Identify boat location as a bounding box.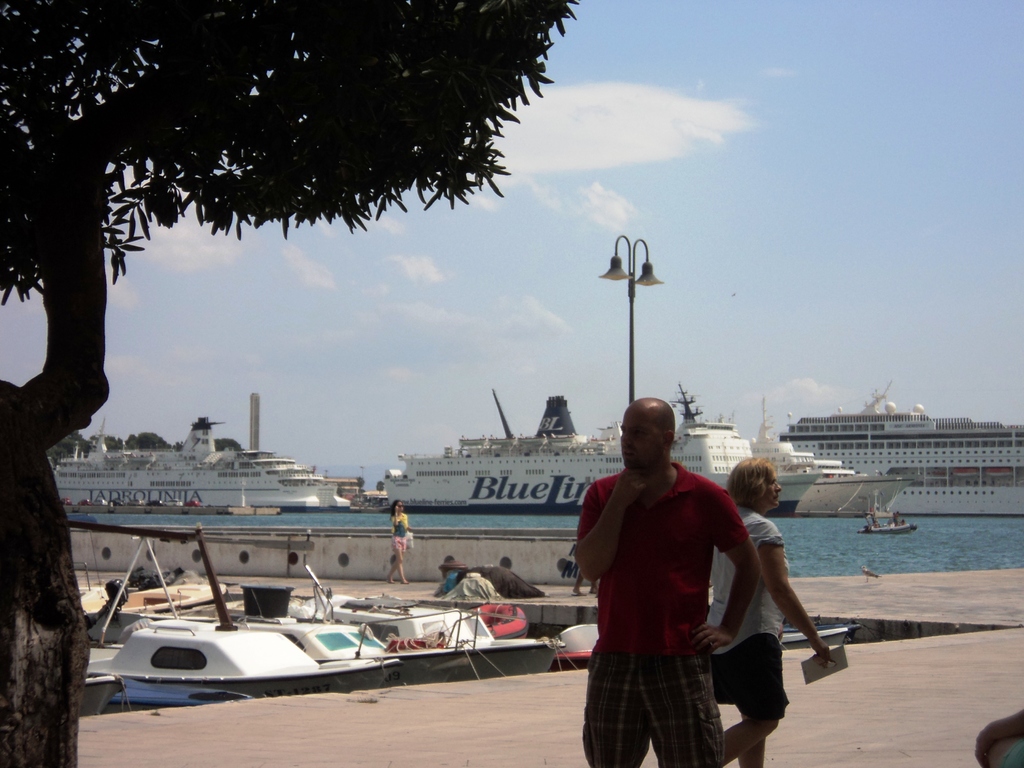
bbox=[216, 577, 573, 675].
